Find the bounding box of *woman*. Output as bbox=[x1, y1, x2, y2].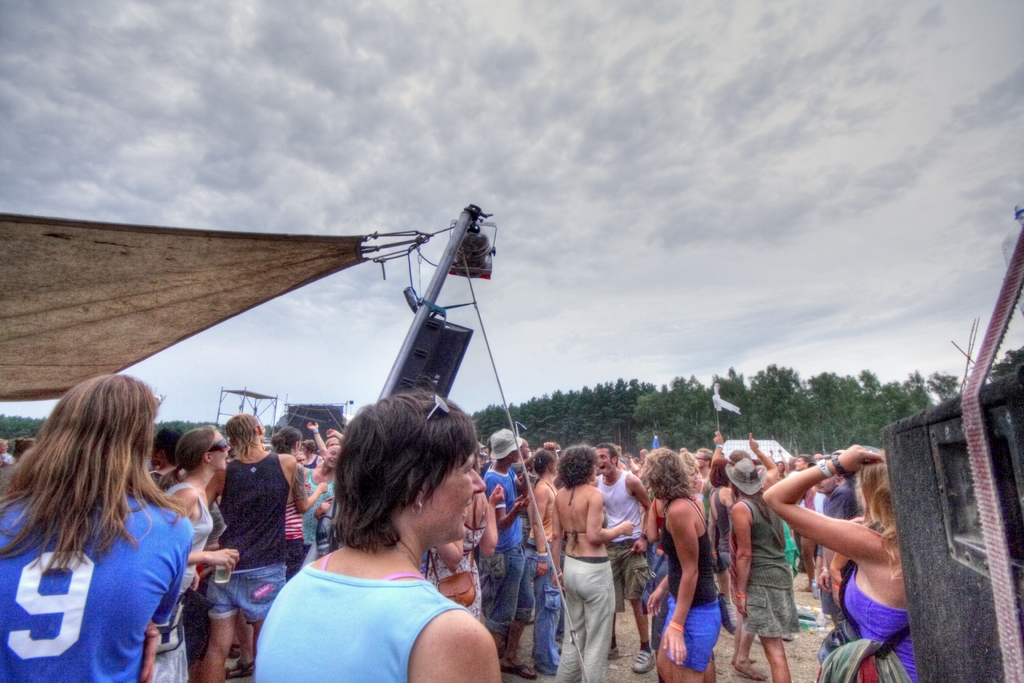
bbox=[235, 407, 522, 679].
